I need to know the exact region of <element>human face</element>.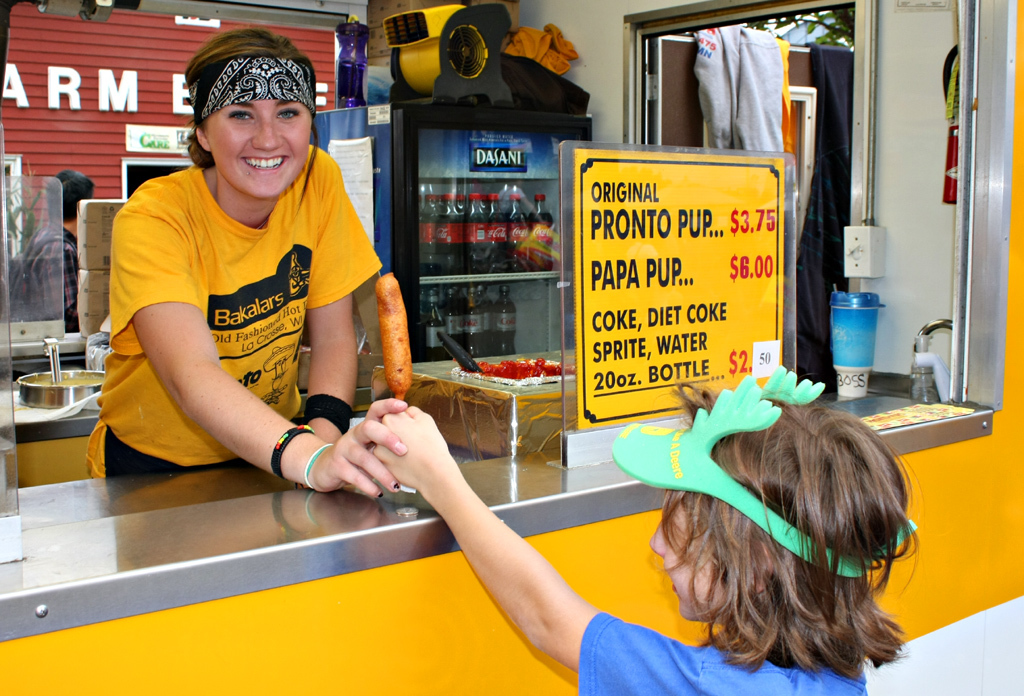
Region: rect(649, 502, 732, 621).
